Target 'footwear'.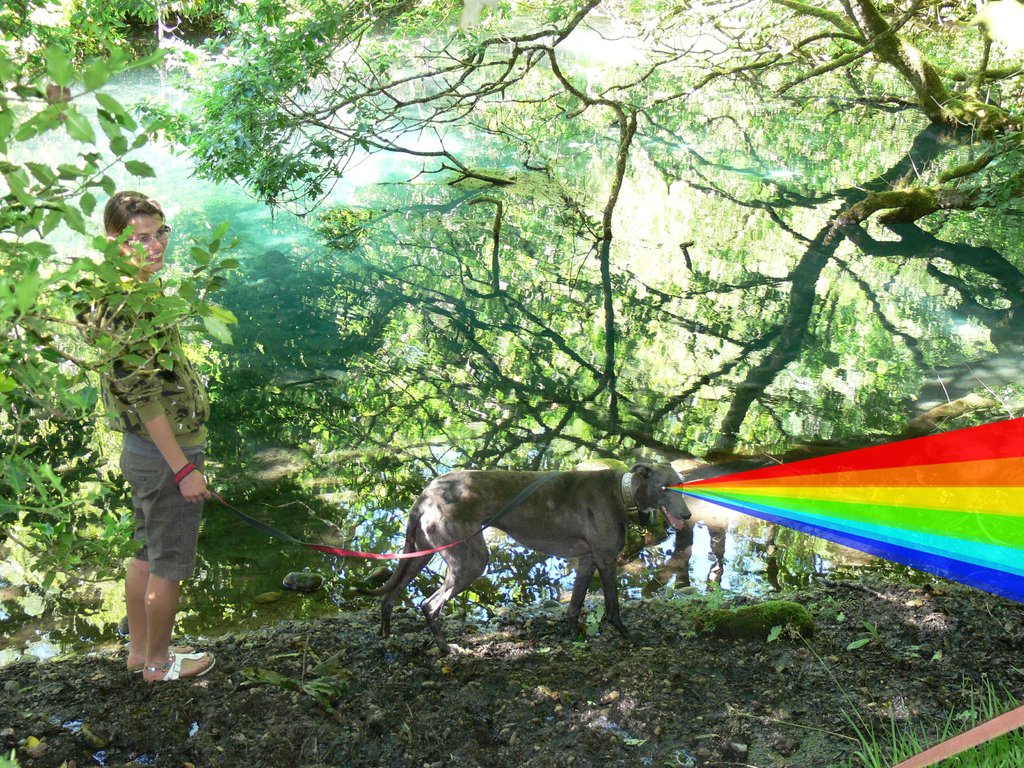
Target region: bbox=[165, 648, 218, 680].
